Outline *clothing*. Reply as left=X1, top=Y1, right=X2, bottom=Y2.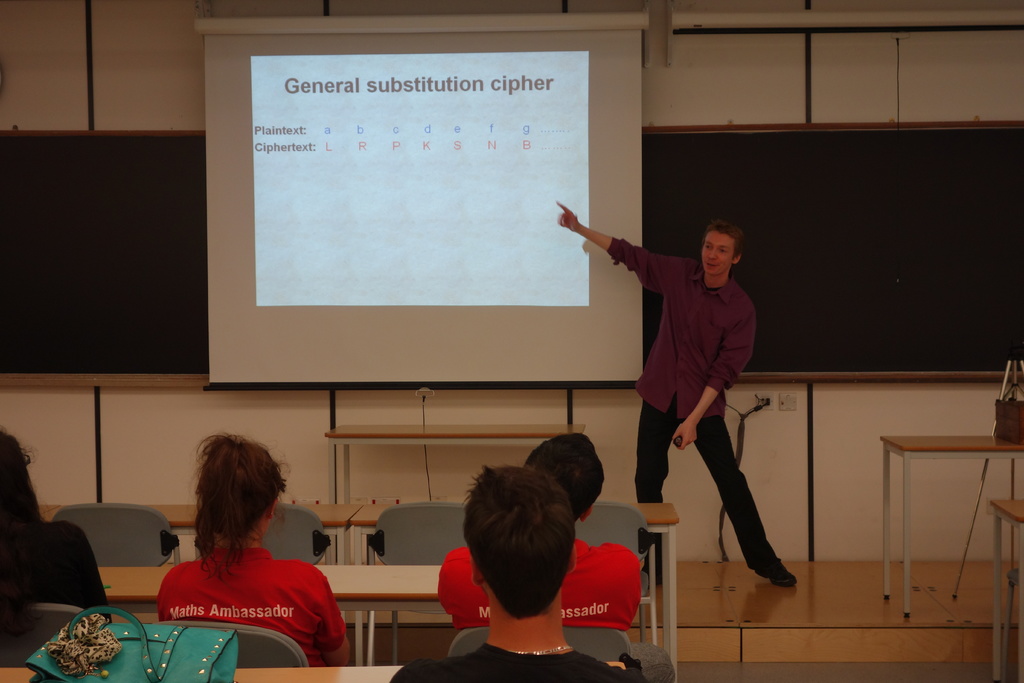
left=0, top=520, right=112, bottom=623.
